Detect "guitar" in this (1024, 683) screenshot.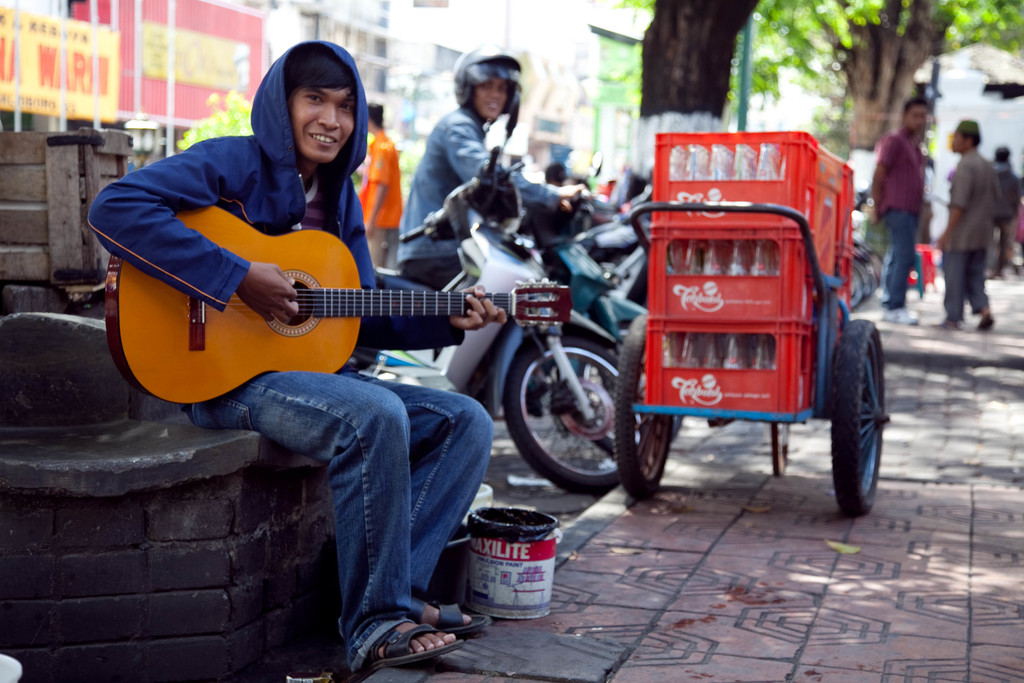
Detection: [111,192,498,410].
